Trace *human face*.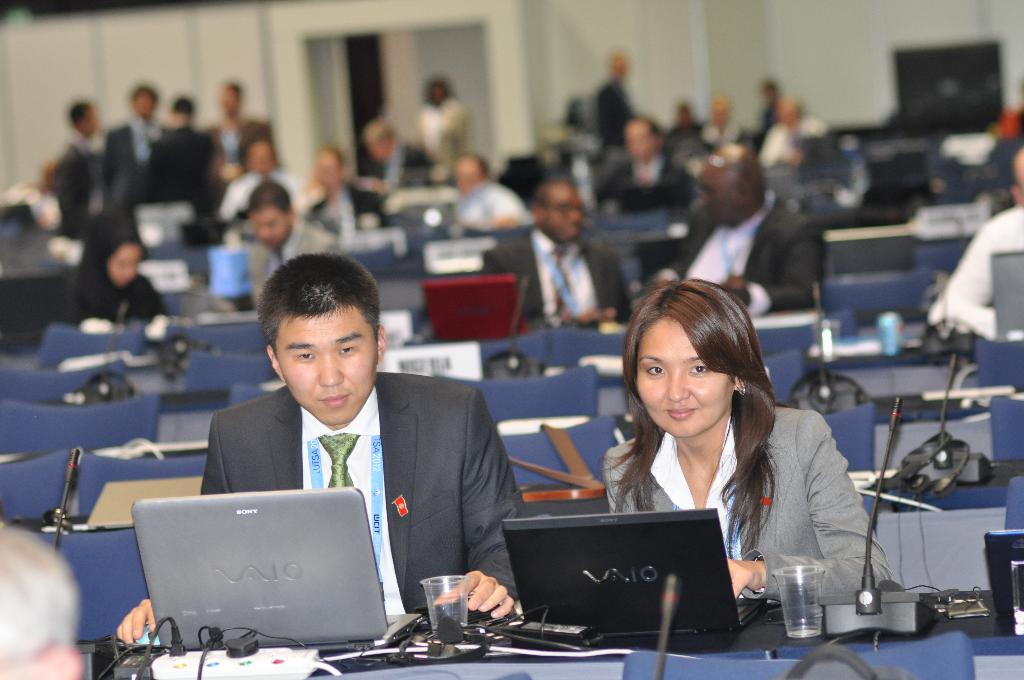
Traced to Rect(251, 204, 287, 251).
